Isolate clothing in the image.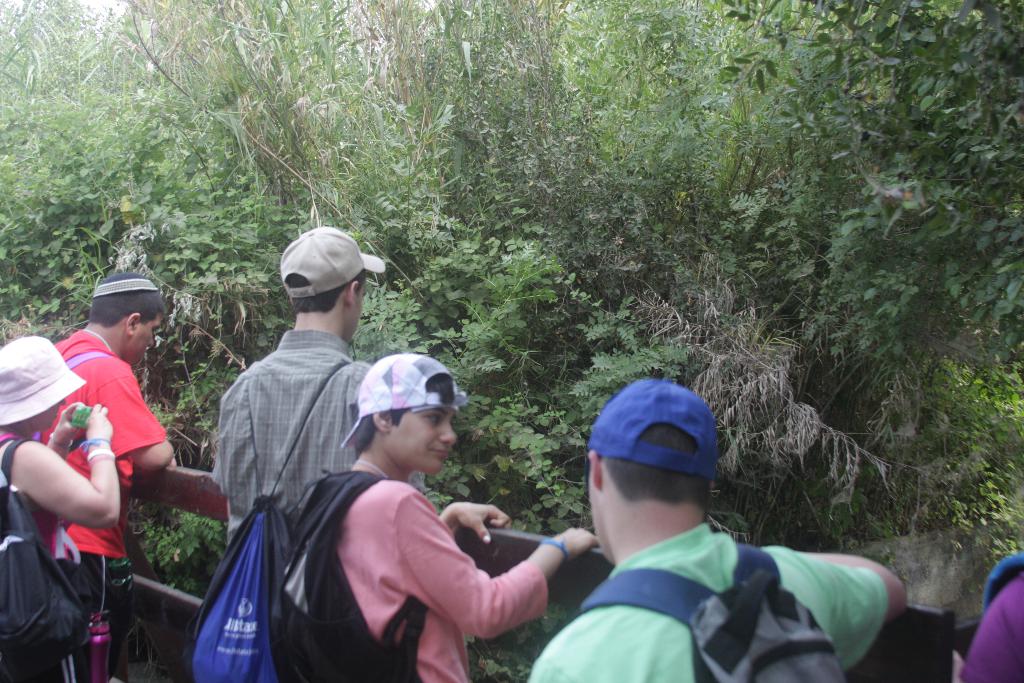
Isolated region: bbox=(199, 226, 402, 541).
